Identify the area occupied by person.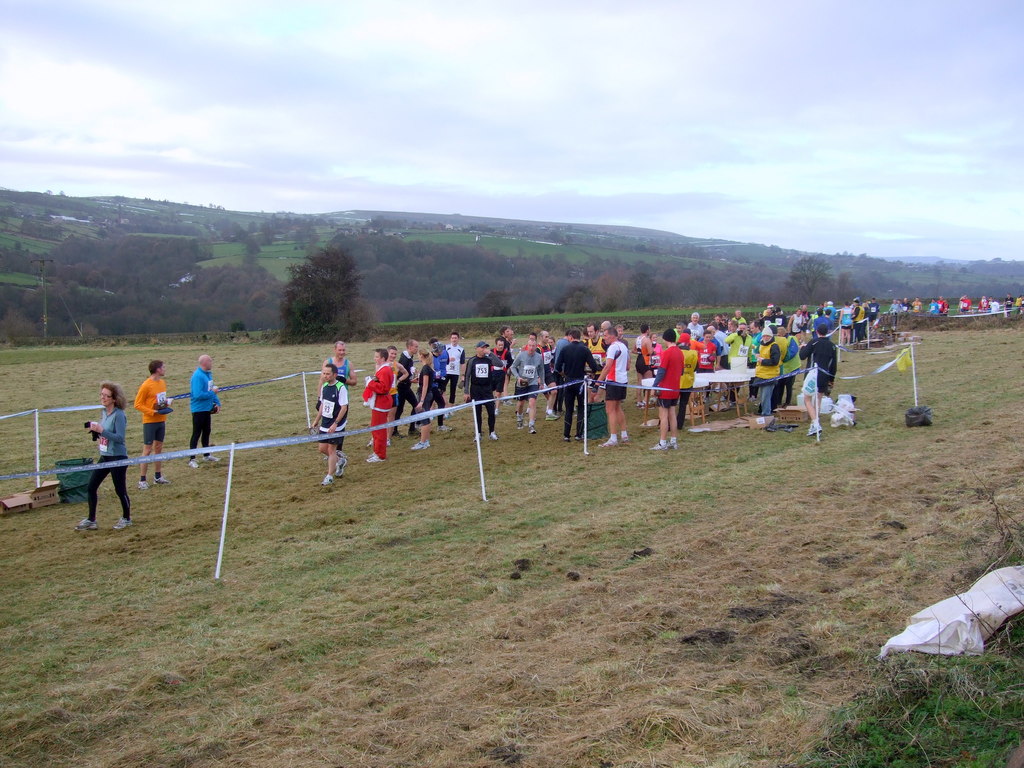
Area: rect(751, 324, 780, 428).
